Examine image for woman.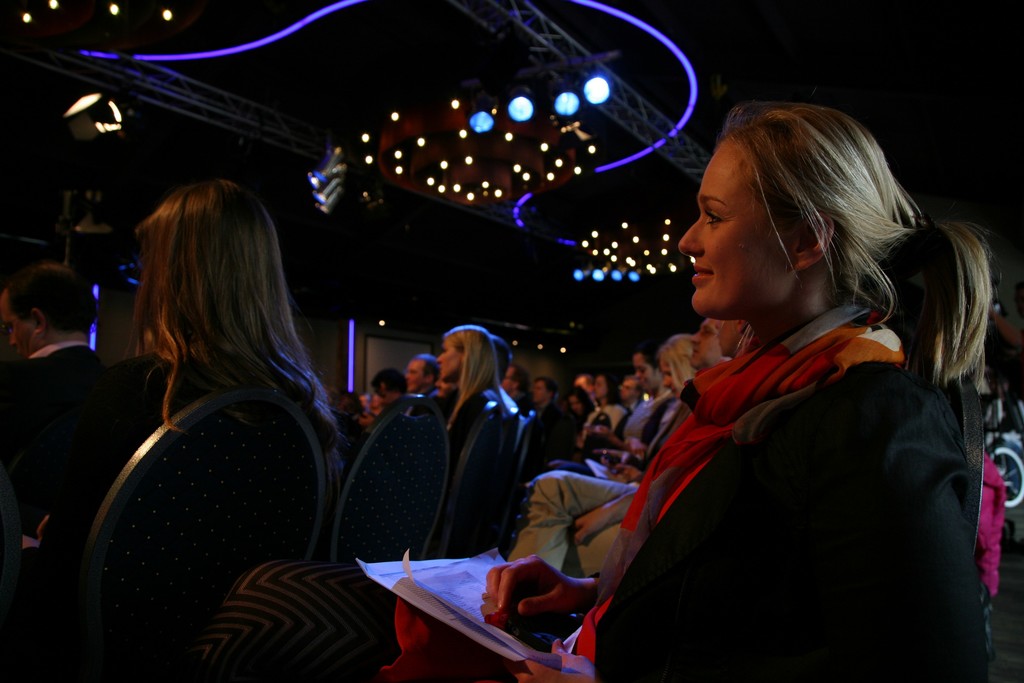
Examination result: bbox=(483, 100, 994, 682).
